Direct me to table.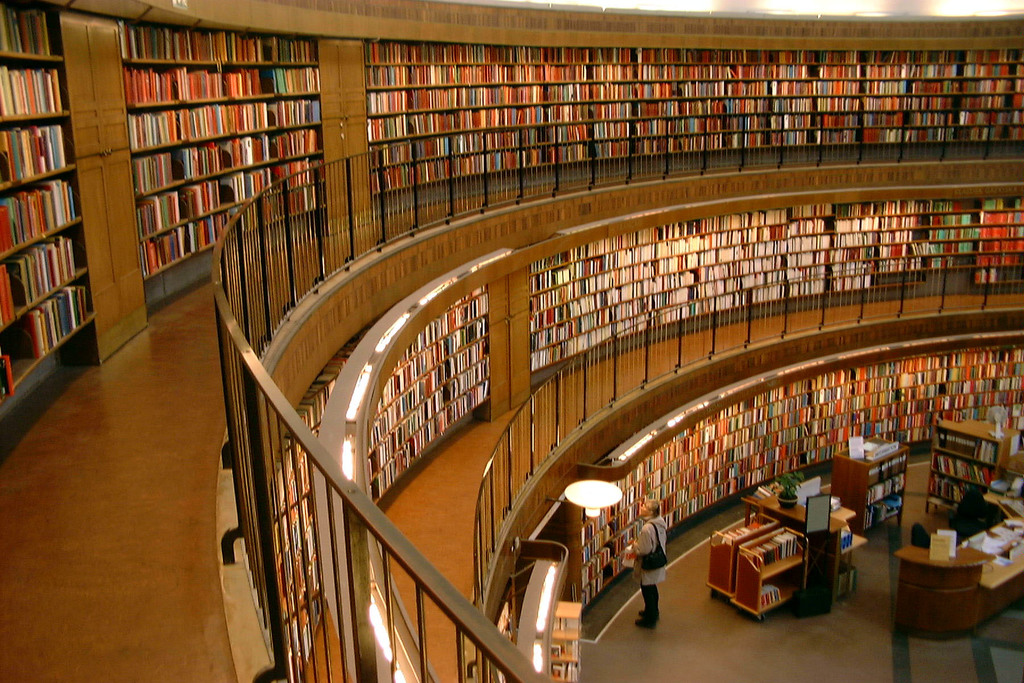
Direction: [left=888, top=525, right=1012, bottom=656].
